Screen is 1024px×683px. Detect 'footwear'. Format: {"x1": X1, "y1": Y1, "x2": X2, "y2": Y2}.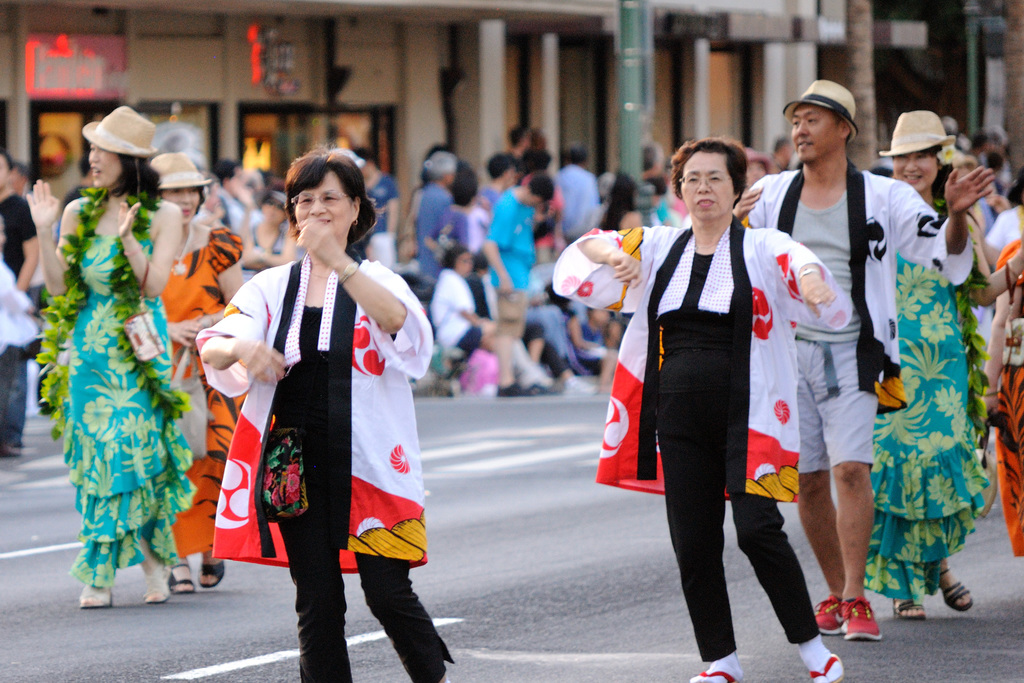
{"x1": 518, "y1": 366, "x2": 556, "y2": 393}.
